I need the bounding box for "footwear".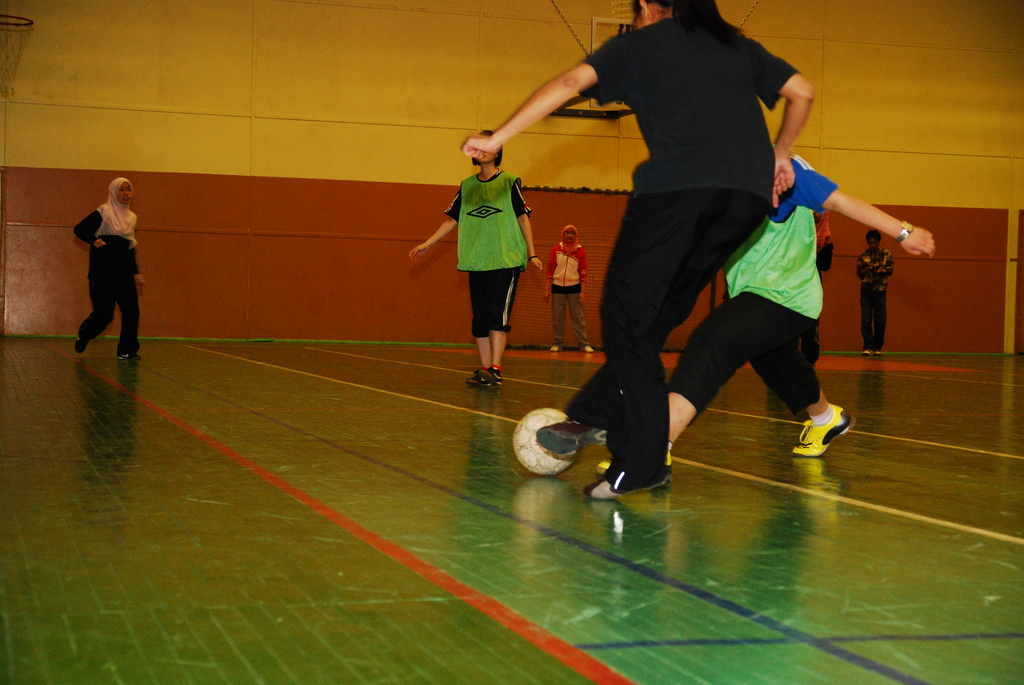
Here it is: x1=69 y1=333 x2=94 y2=352.
